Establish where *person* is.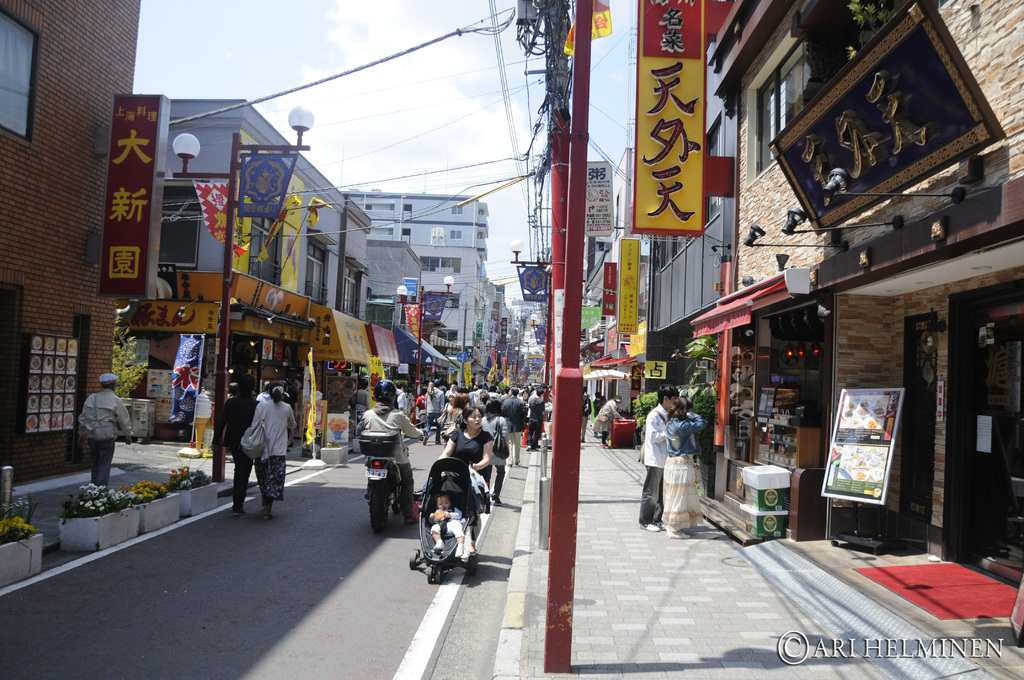
Established at 424, 379, 440, 437.
